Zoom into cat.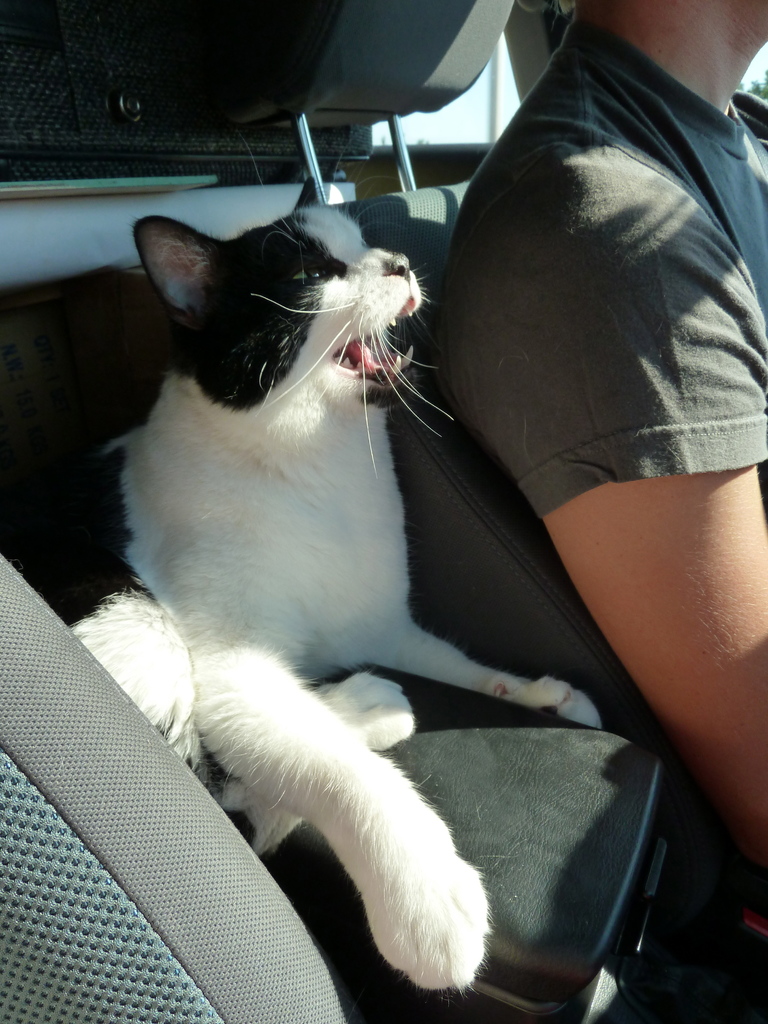
Zoom target: box=[58, 163, 611, 1006].
